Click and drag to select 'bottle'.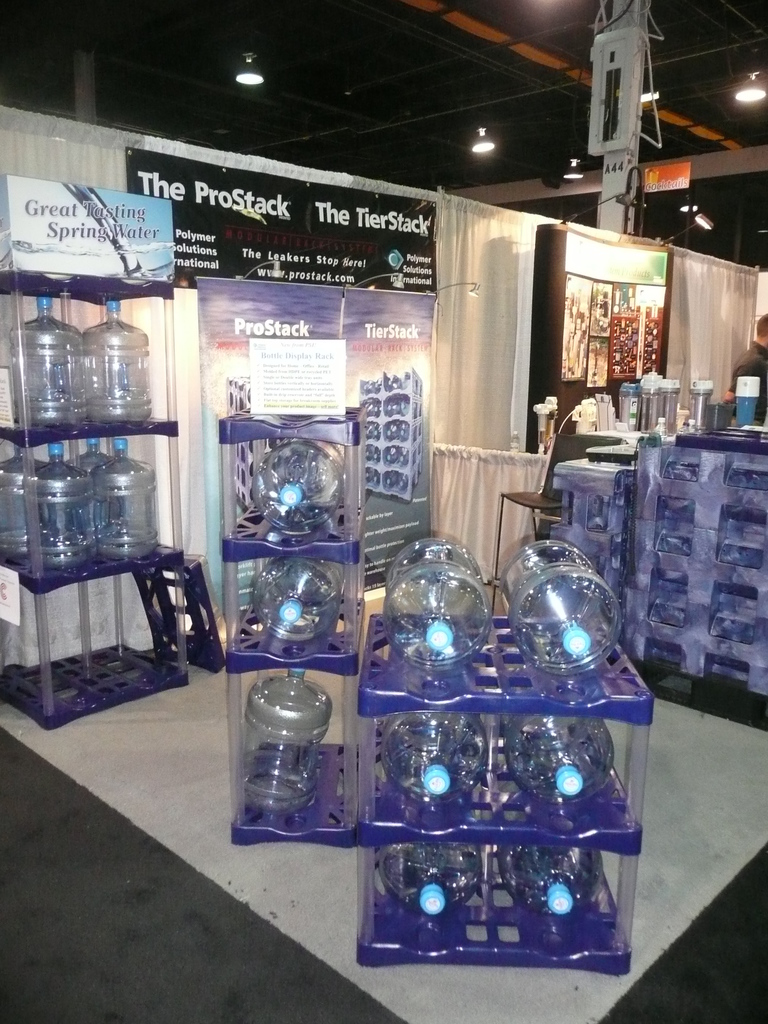
Selection: l=371, t=701, r=483, b=825.
